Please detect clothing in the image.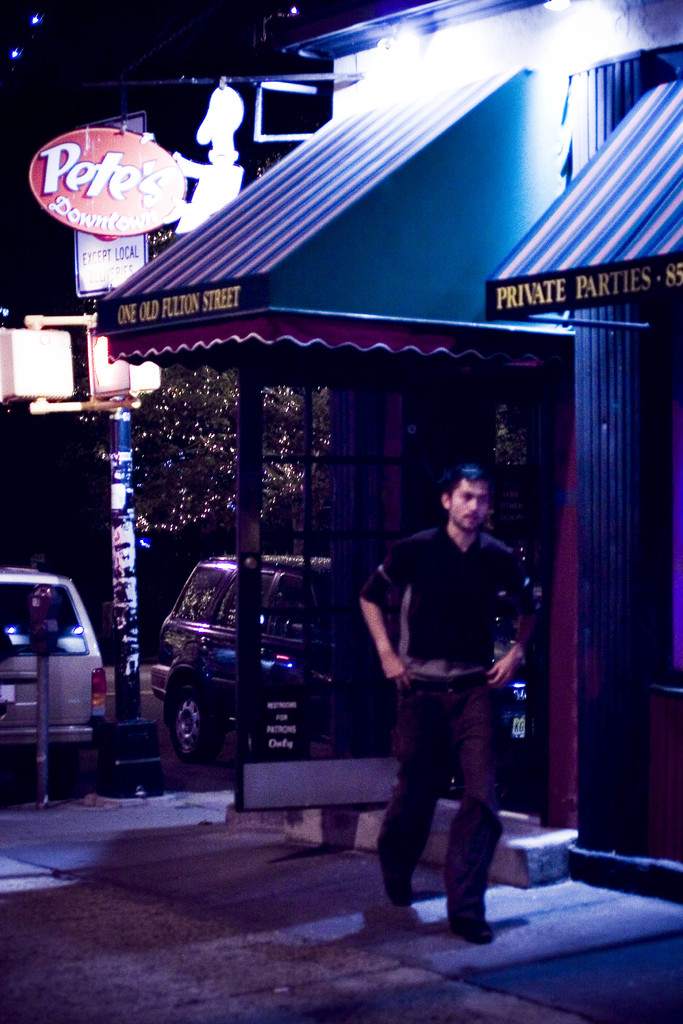
[x1=356, y1=519, x2=529, y2=911].
